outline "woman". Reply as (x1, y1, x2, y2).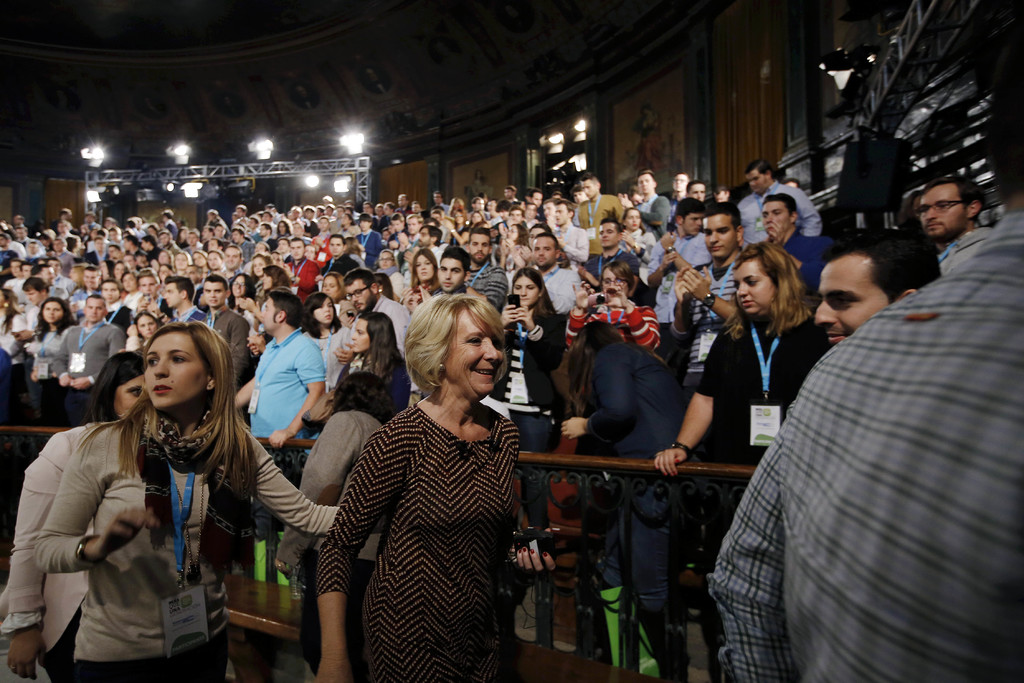
(122, 269, 139, 310).
